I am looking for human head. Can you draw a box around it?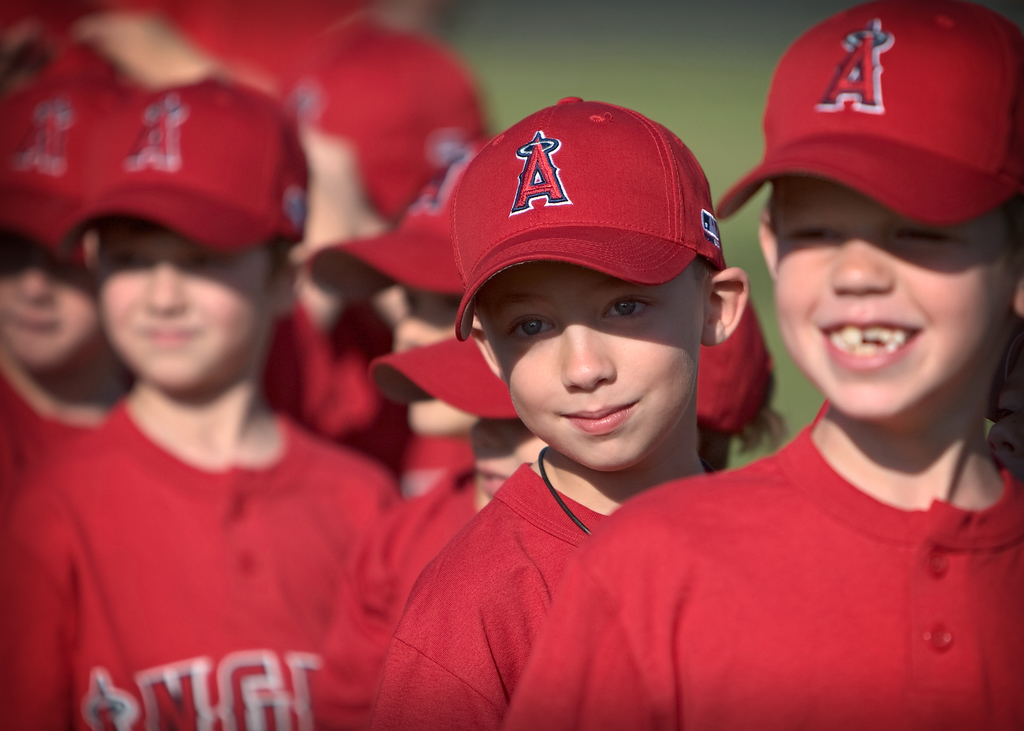
Sure, the bounding box is (left=747, top=14, right=1021, bottom=426).
